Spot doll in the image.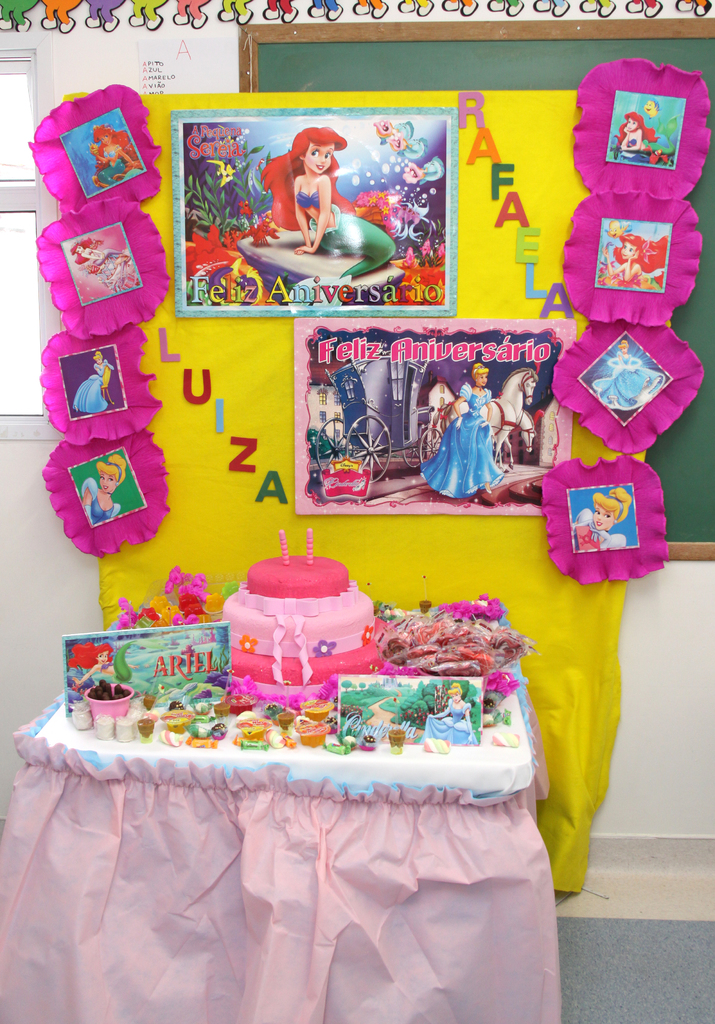
doll found at 70/237/134/295.
